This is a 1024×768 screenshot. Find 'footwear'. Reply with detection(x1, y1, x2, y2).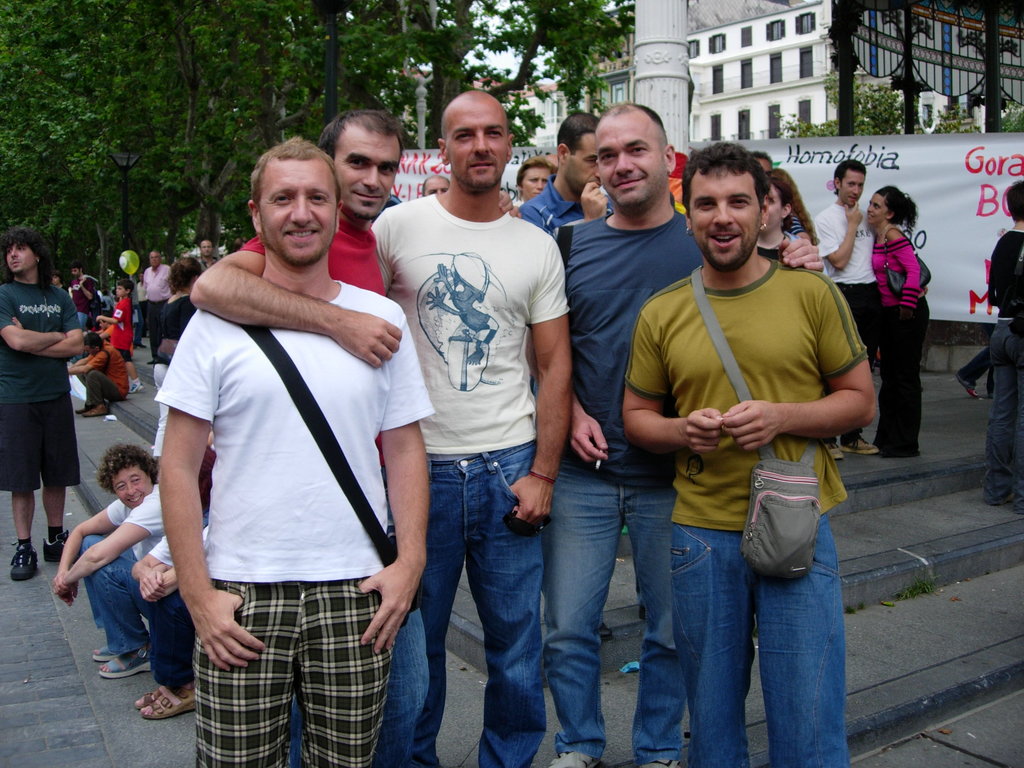
detection(966, 388, 980, 400).
